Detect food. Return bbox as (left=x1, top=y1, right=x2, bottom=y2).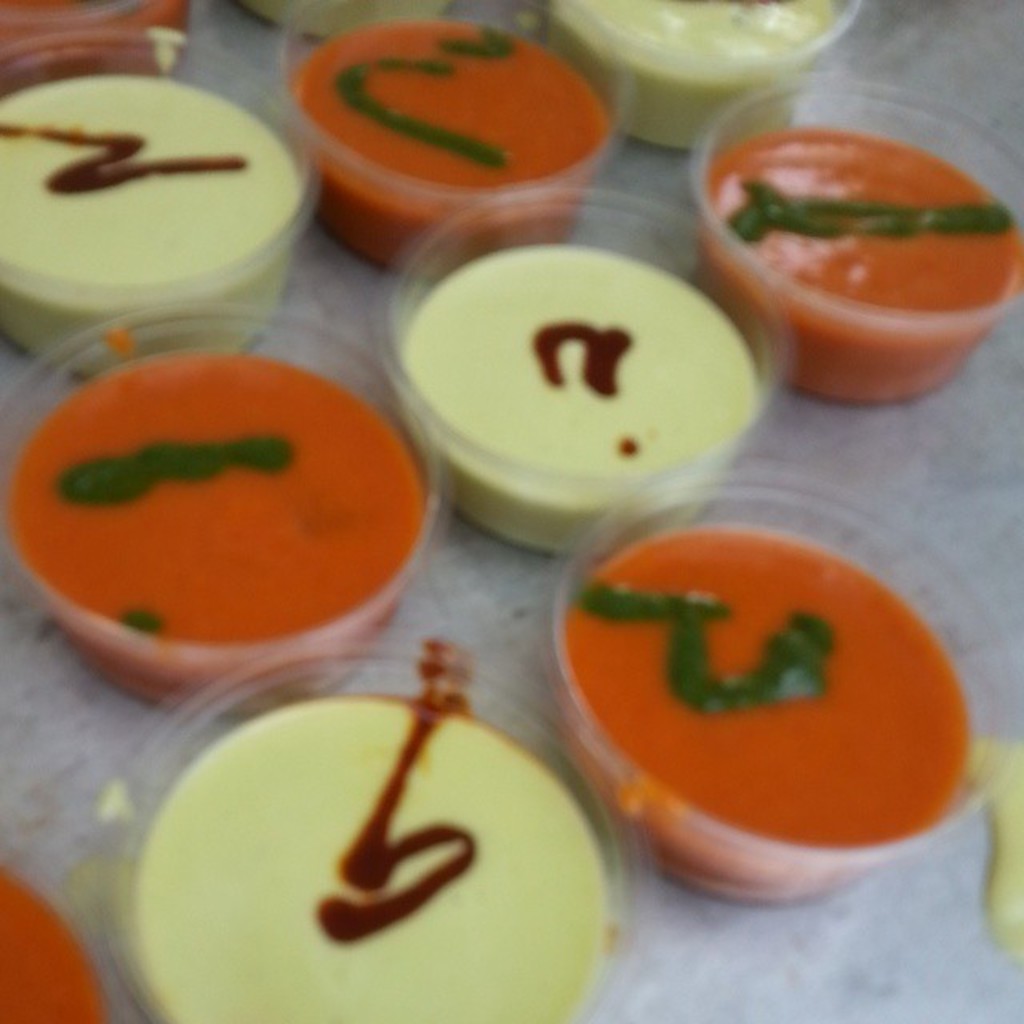
(left=541, top=0, right=856, bottom=160).
